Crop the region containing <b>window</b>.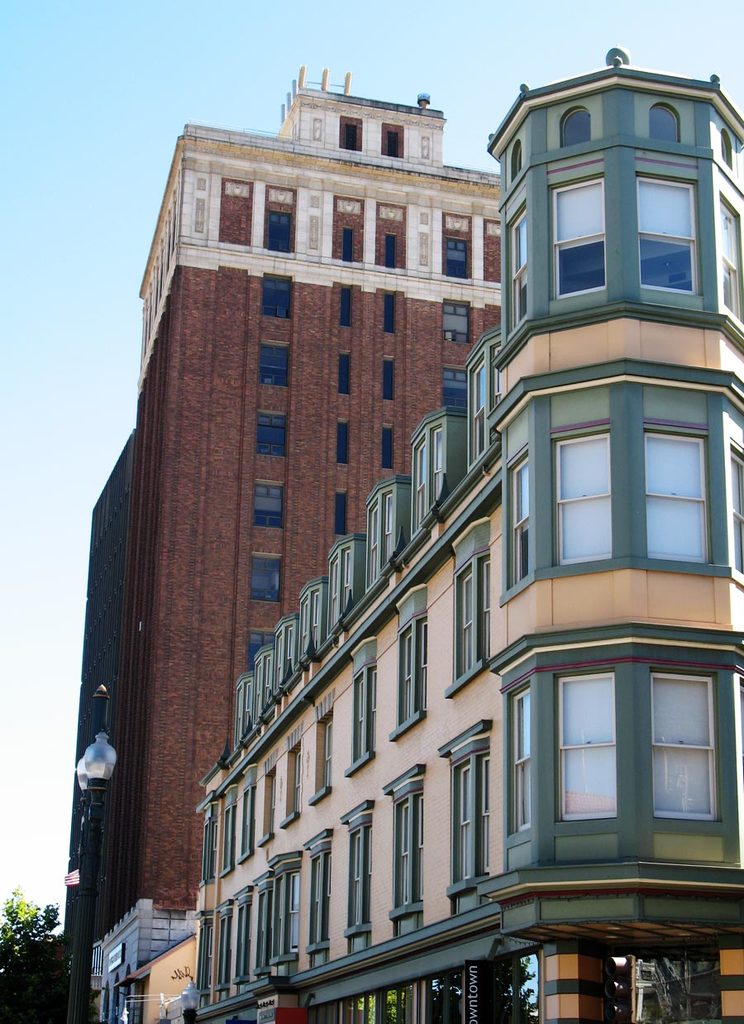
Crop region: {"left": 254, "top": 412, "right": 282, "bottom": 457}.
